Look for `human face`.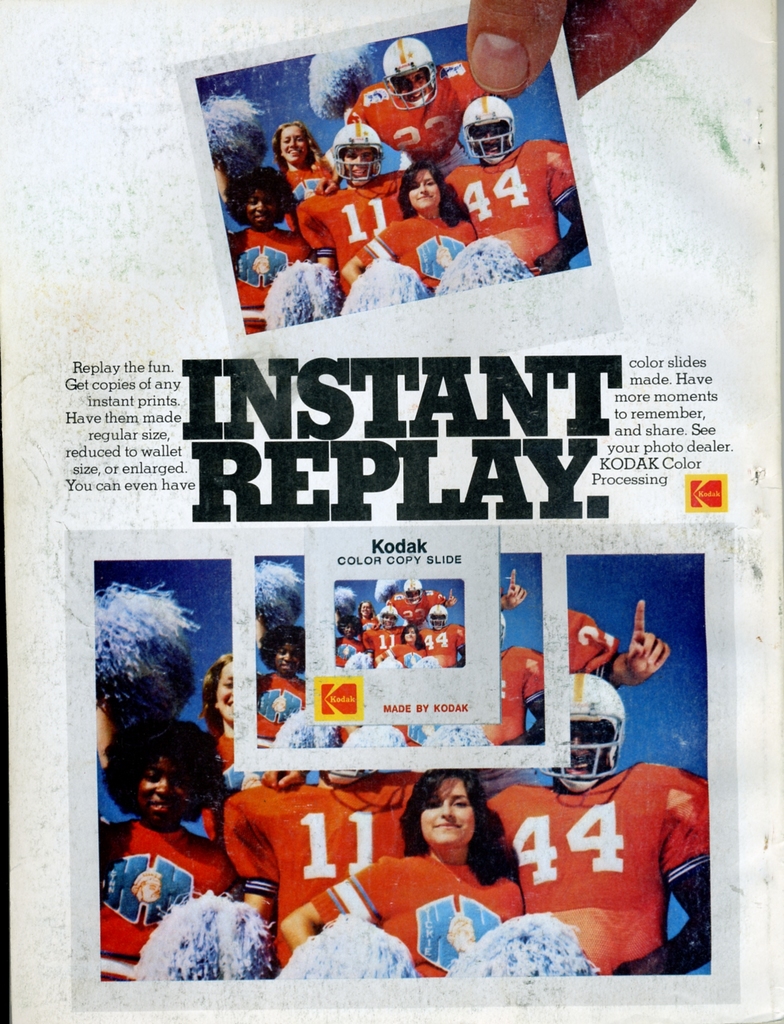
Found: [x1=404, y1=166, x2=438, y2=218].
